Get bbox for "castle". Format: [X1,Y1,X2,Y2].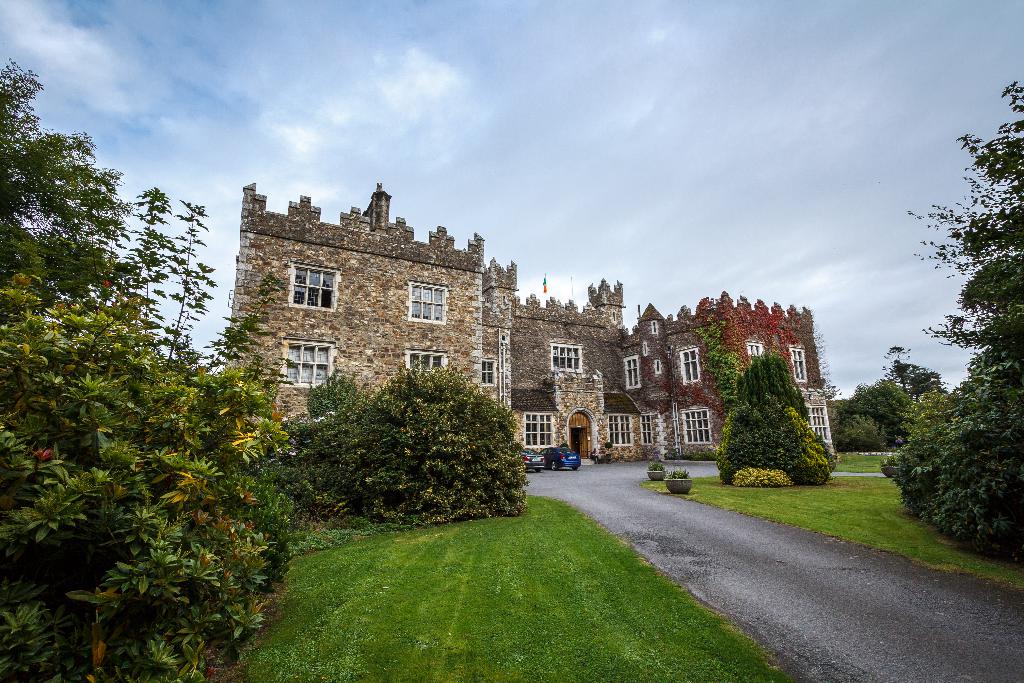
[219,174,836,467].
